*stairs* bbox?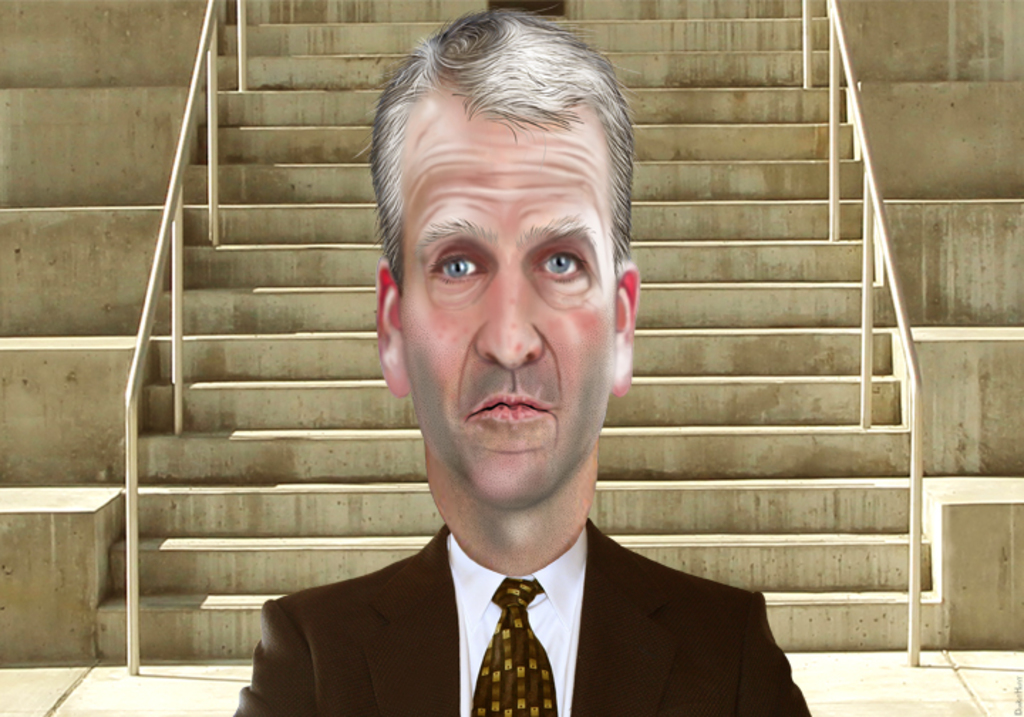
{"x1": 104, "y1": 17, "x2": 937, "y2": 650}
